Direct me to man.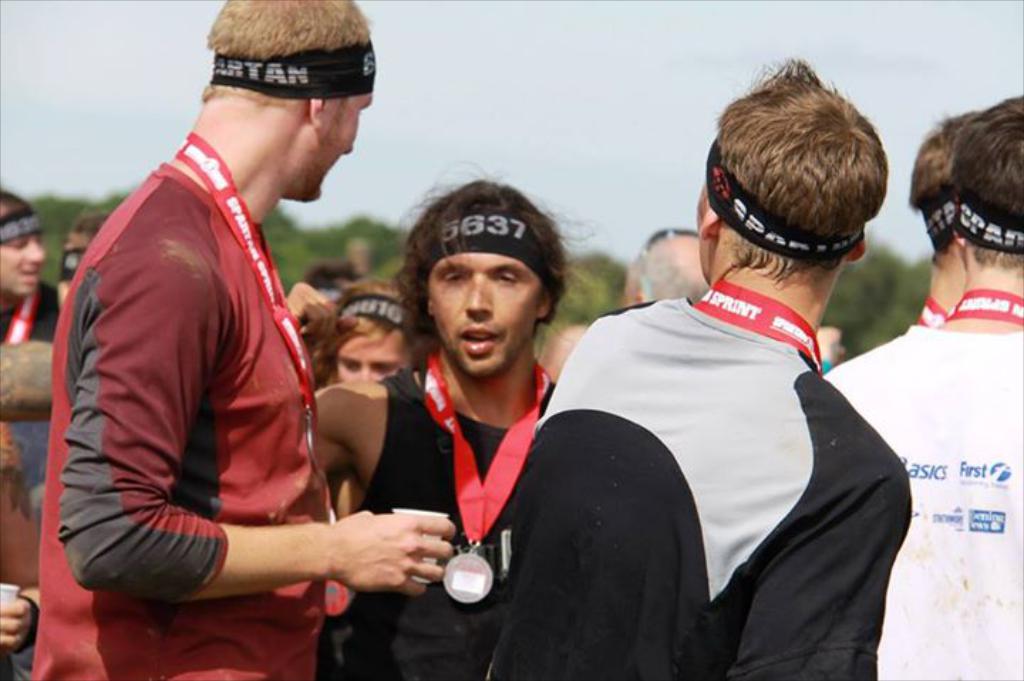
Direction: (x1=0, y1=182, x2=64, y2=354).
